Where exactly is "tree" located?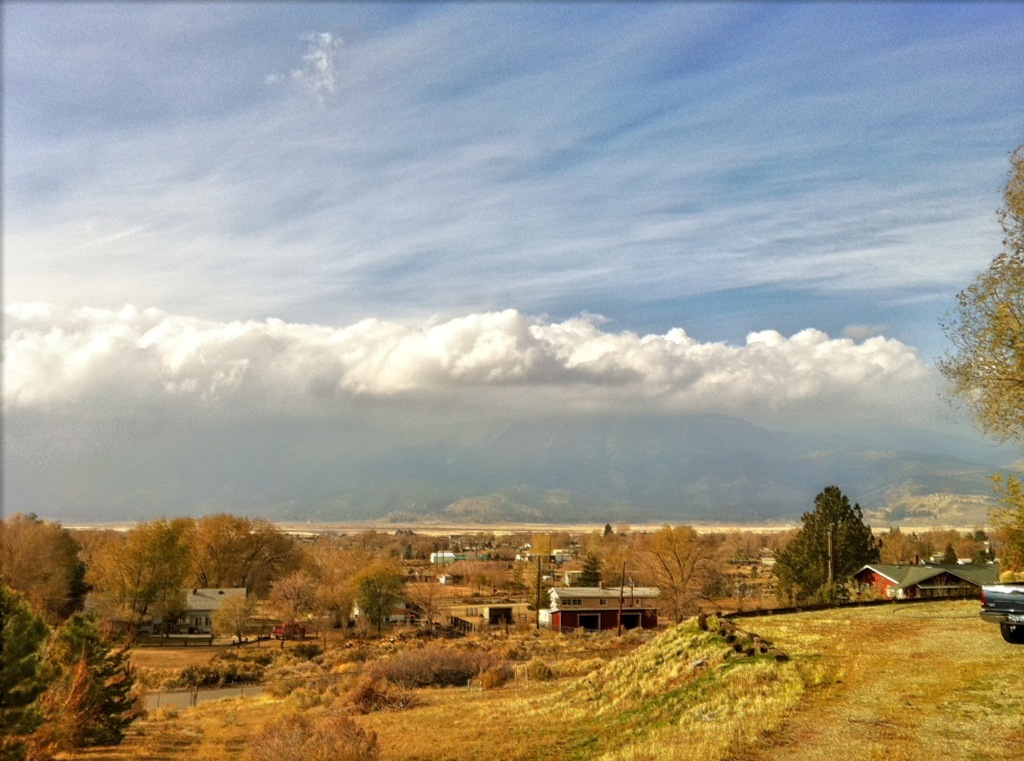
Its bounding box is {"x1": 938, "y1": 139, "x2": 1023, "y2": 439}.
